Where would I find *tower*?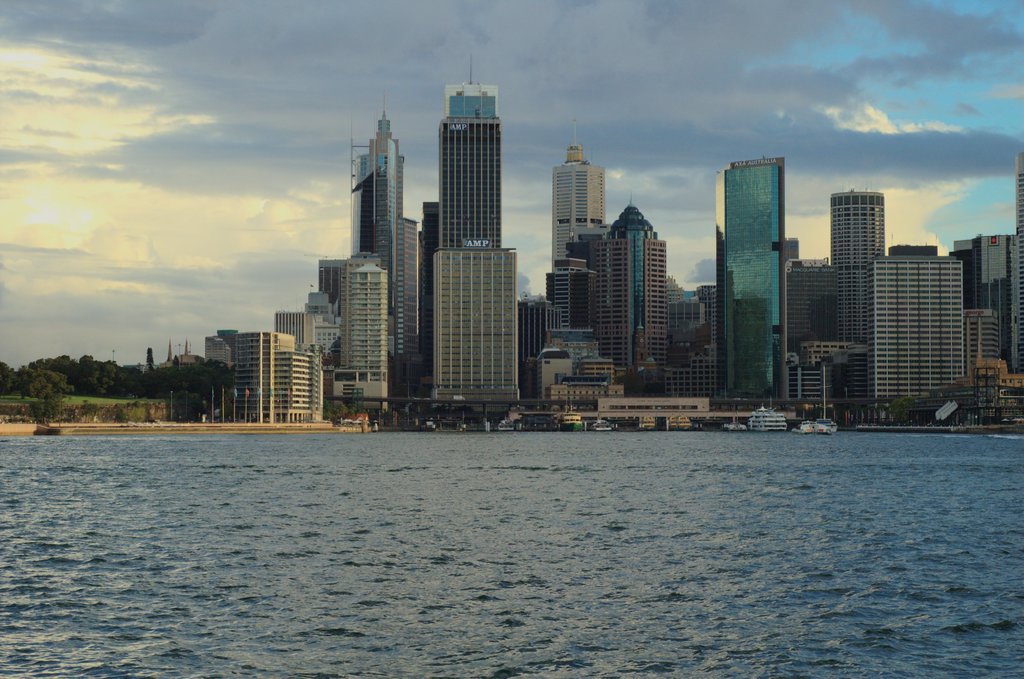
At Rect(874, 231, 966, 414).
